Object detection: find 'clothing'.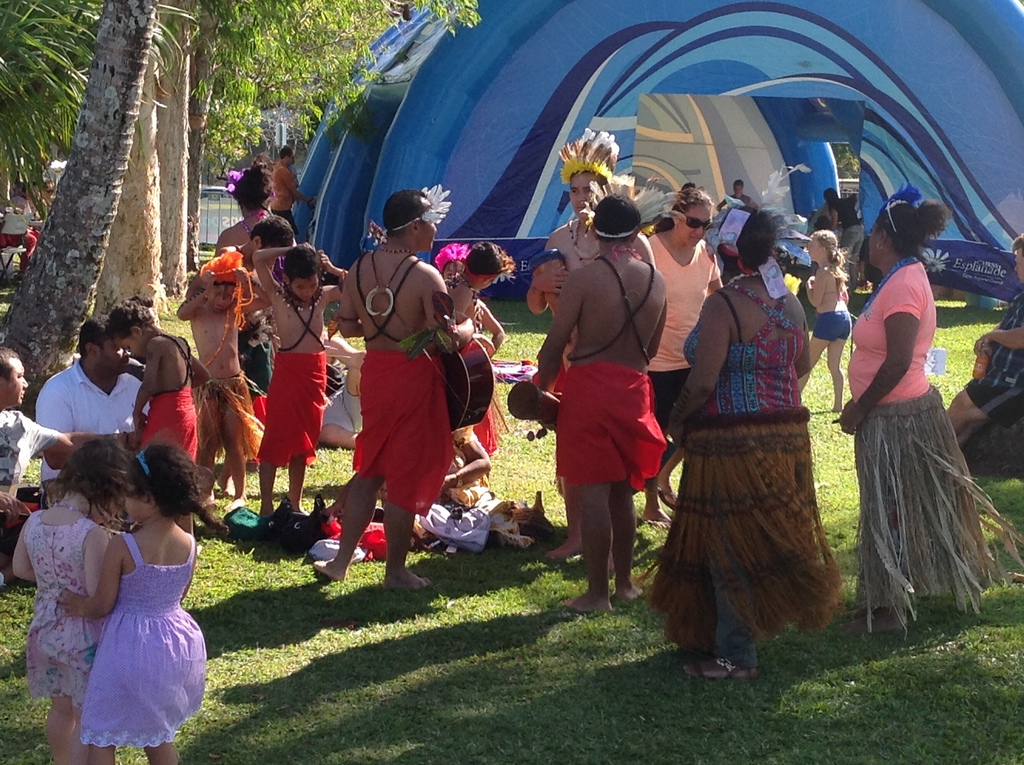
box=[725, 189, 751, 209].
